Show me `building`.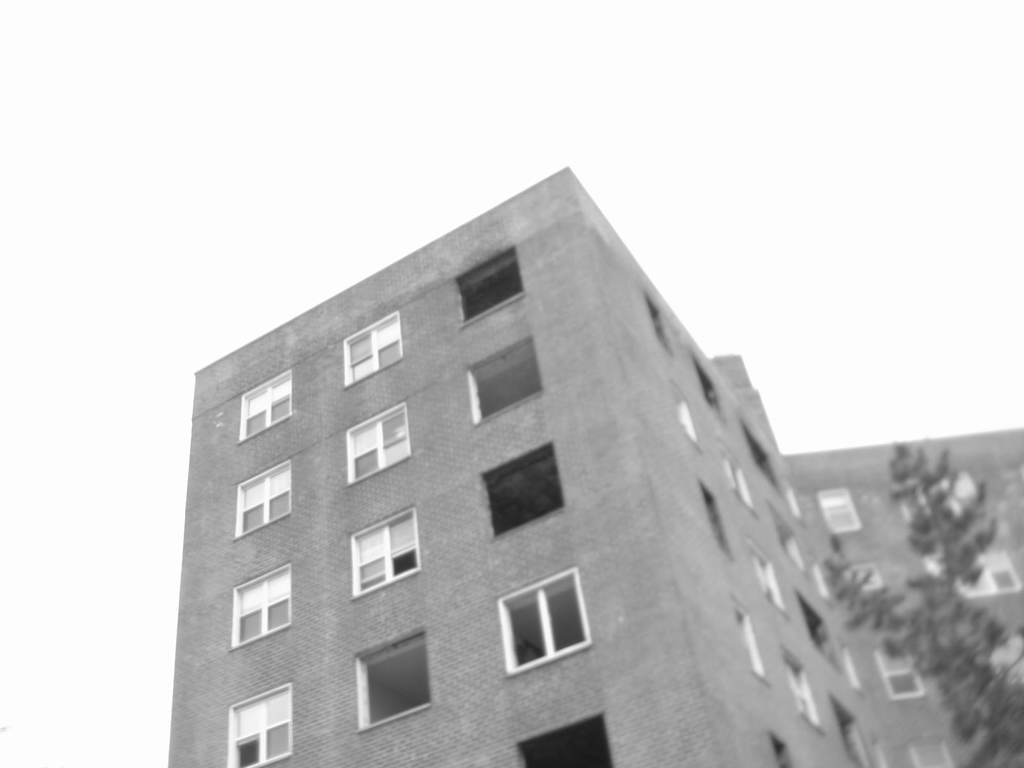
`building` is here: (167,164,1023,767).
